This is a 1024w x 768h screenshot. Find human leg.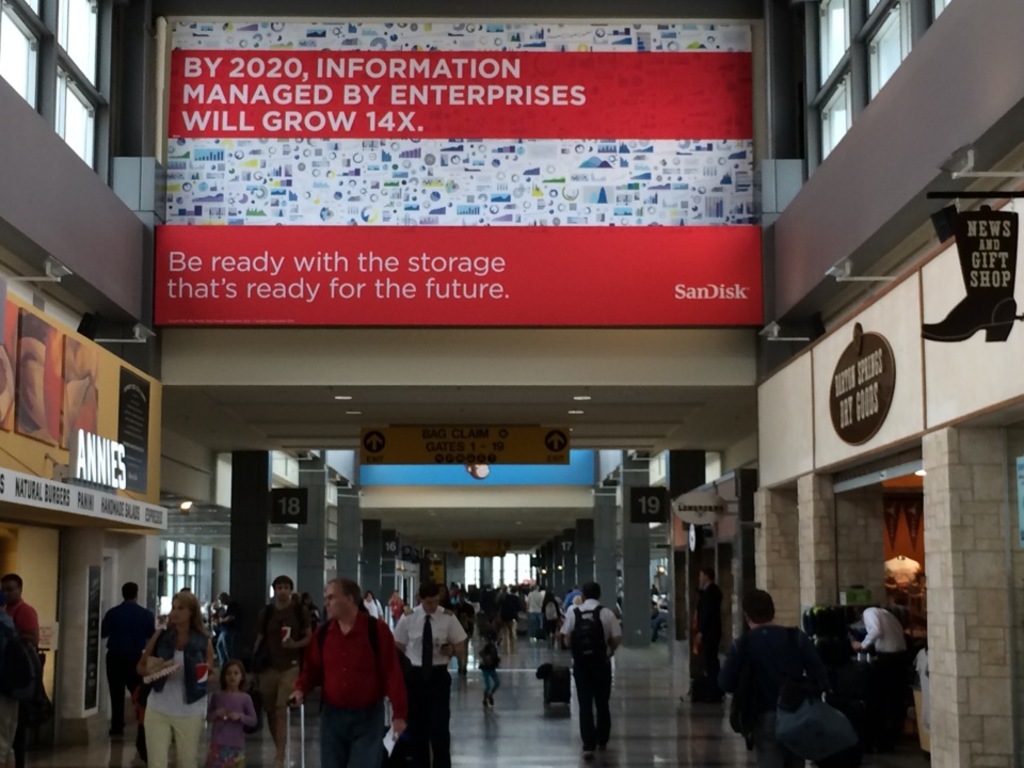
Bounding box: 145/717/177/763.
